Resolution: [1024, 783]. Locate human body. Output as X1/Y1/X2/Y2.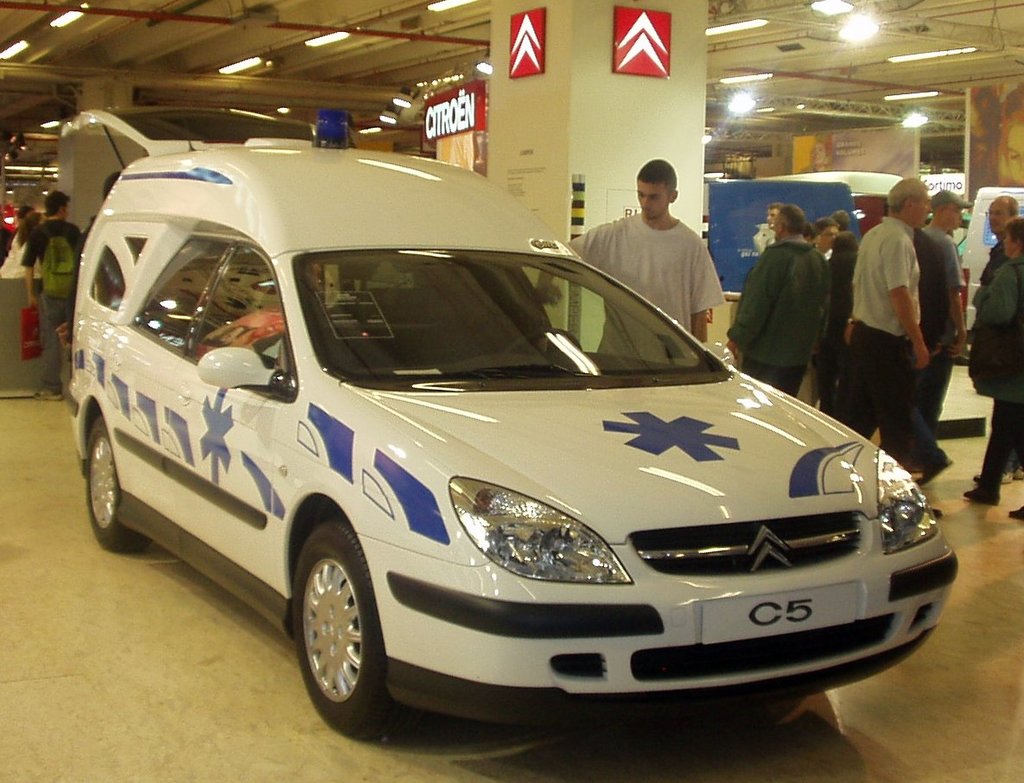
837/173/944/482.
